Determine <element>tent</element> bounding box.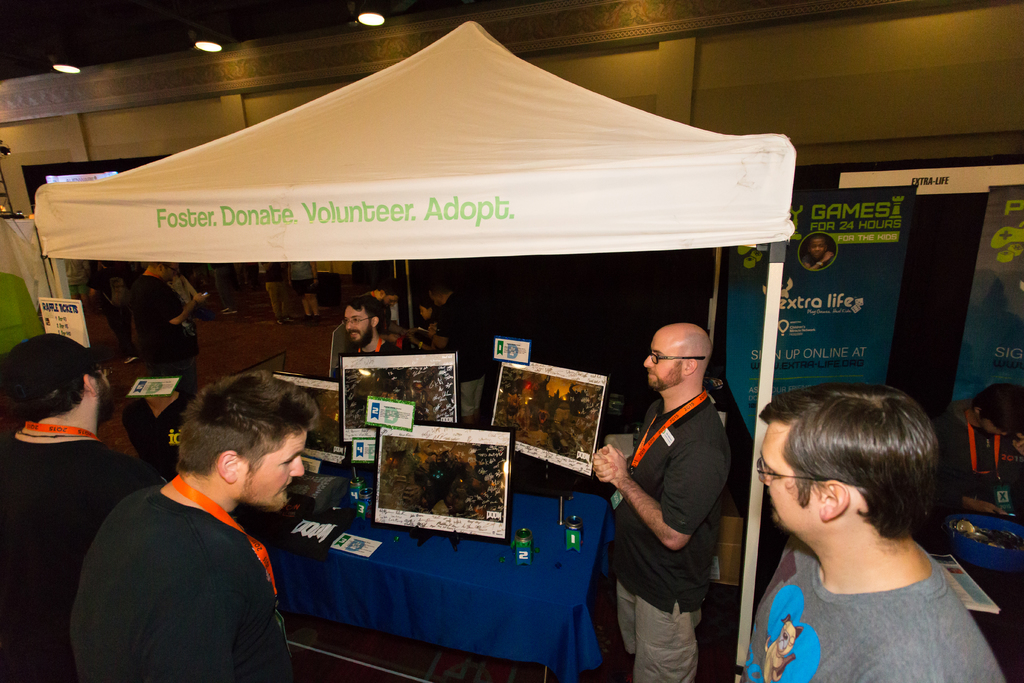
Determined: [left=29, top=16, right=797, bottom=682].
